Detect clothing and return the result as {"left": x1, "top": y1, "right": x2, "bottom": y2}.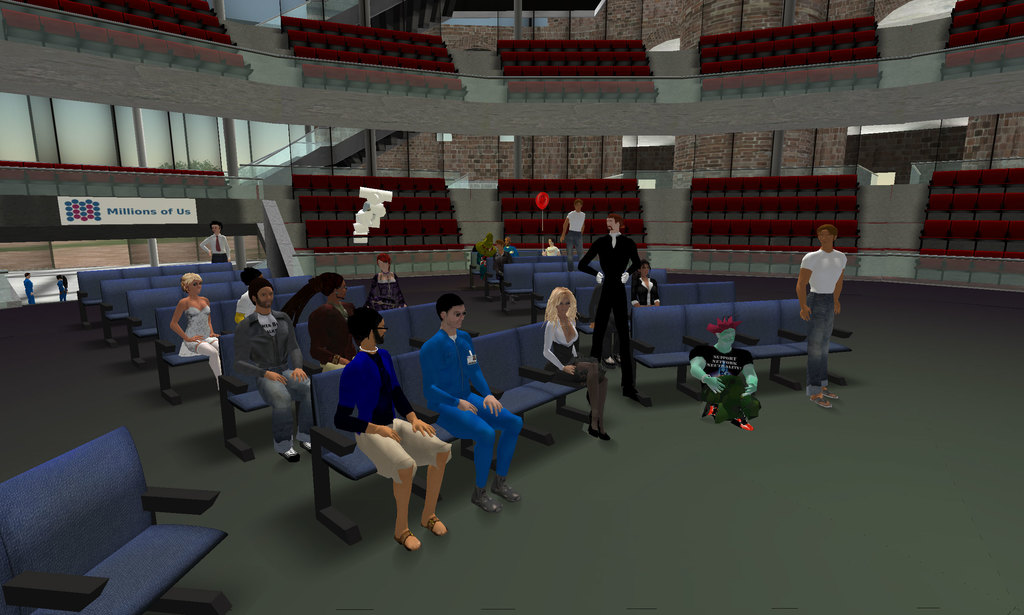
{"left": 202, "top": 234, "right": 232, "bottom": 259}.
